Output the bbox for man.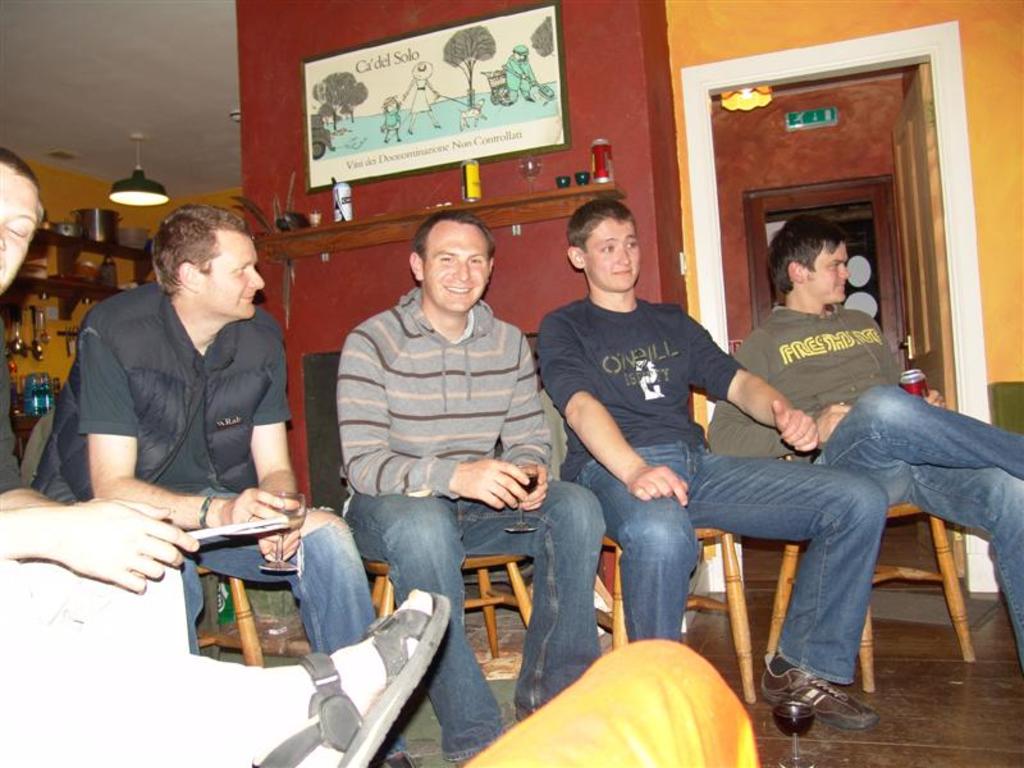
Rect(531, 200, 887, 735).
